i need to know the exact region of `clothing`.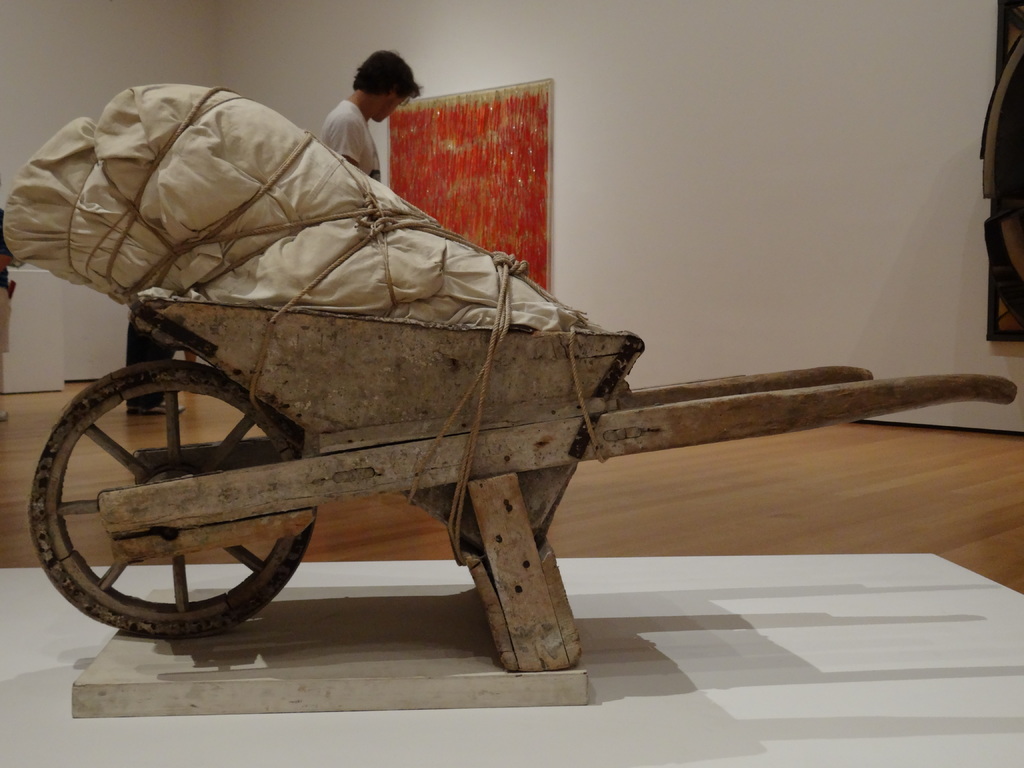
Region: 319 96 378 181.
